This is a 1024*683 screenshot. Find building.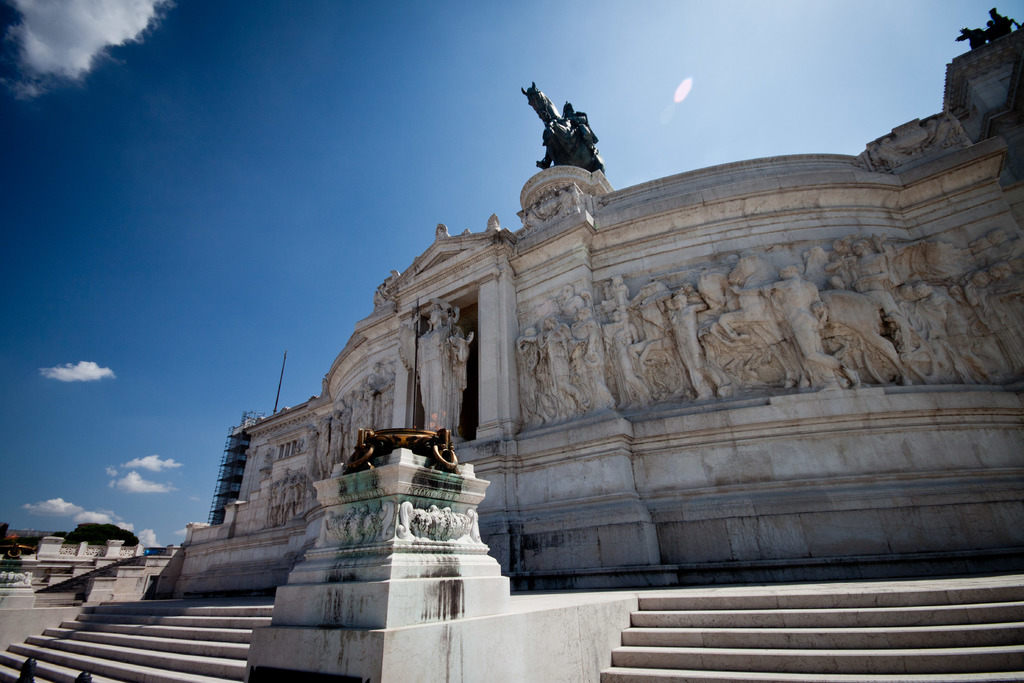
Bounding box: [22, 534, 141, 587].
